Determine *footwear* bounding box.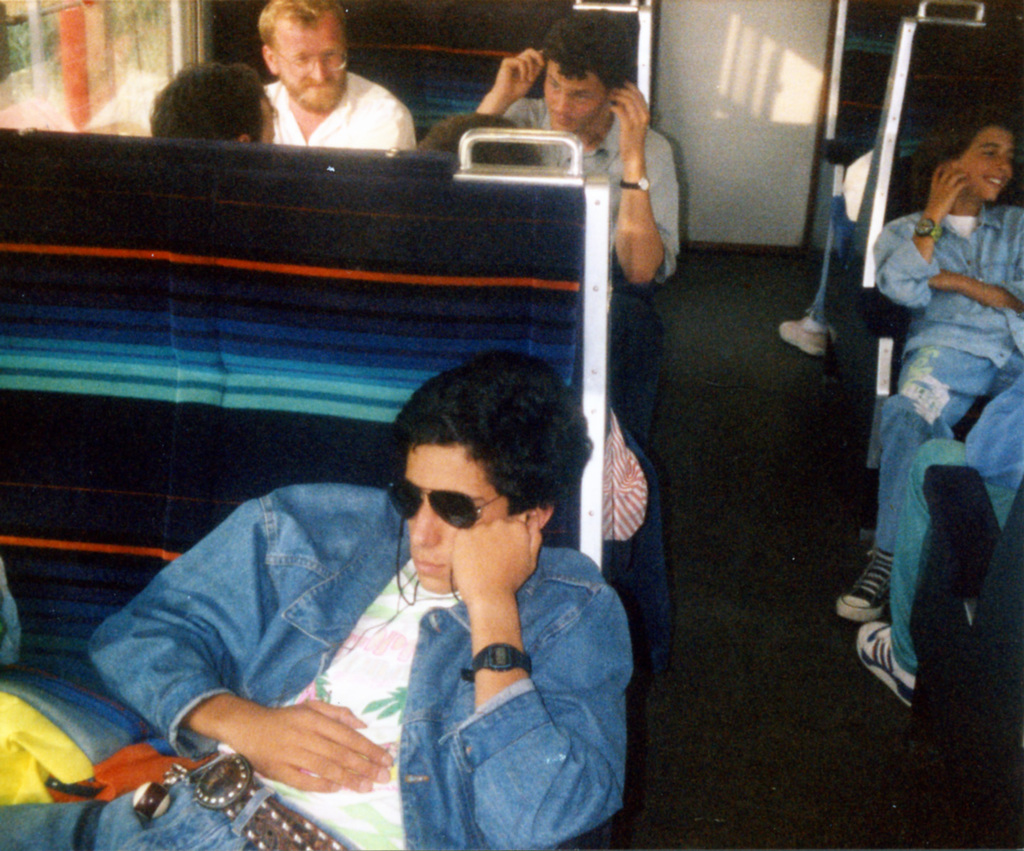
Determined: [x1=777, y1=317, x2=828, y2=358].
